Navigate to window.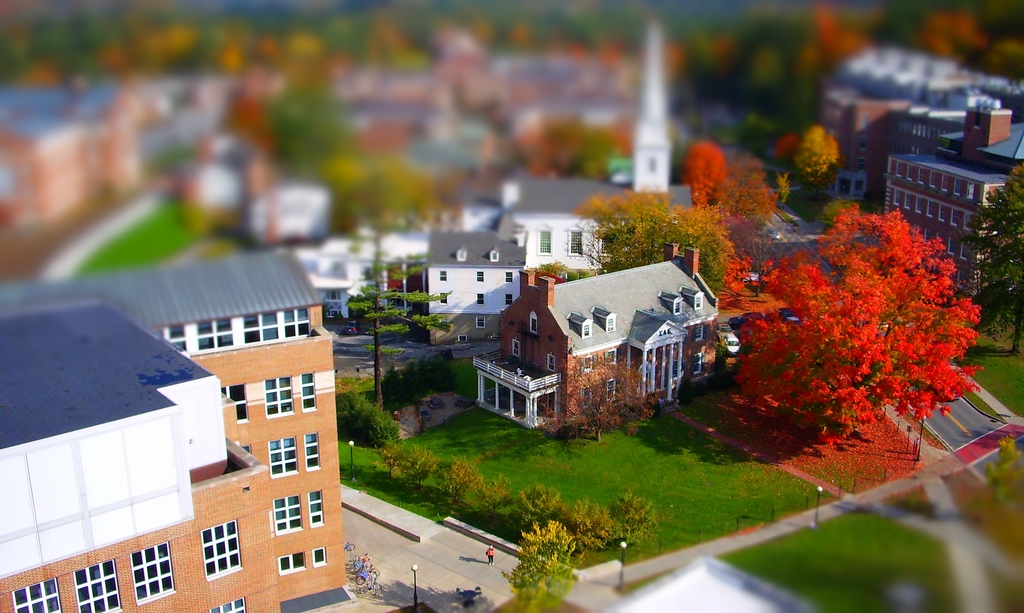
Navigation target: (x1=570, y1=231, x2=582, y2=257).
